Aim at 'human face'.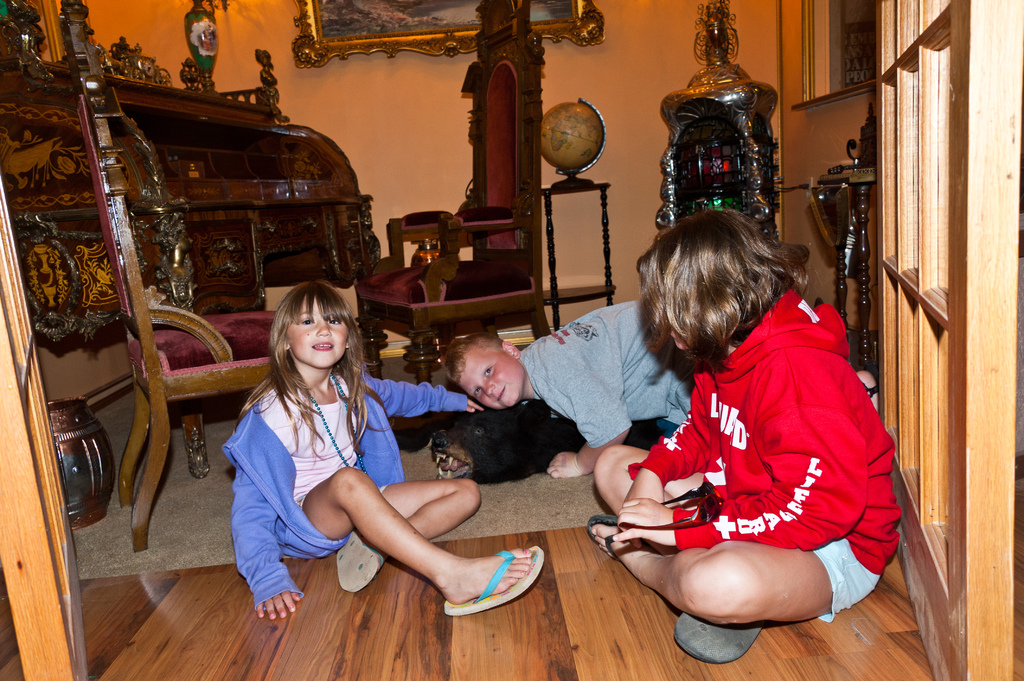
Aimed at x1=672 y1=323 x2=689 y2=358.
